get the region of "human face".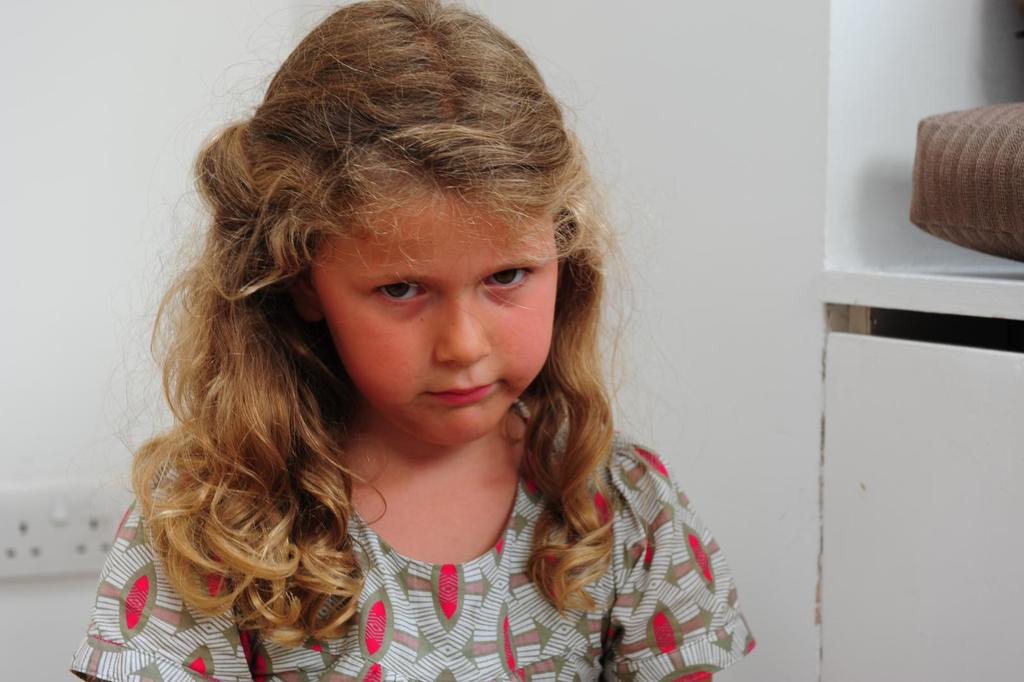
crop(311, 164, 566, 450).
